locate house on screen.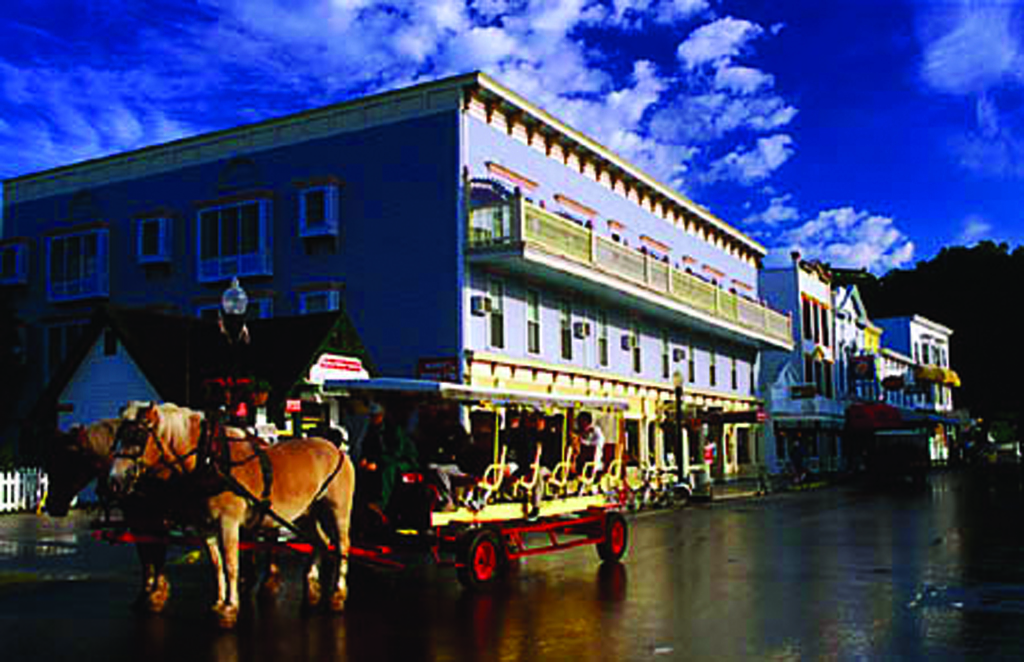
On screen at l=760, t=253, r=839, b=419.
